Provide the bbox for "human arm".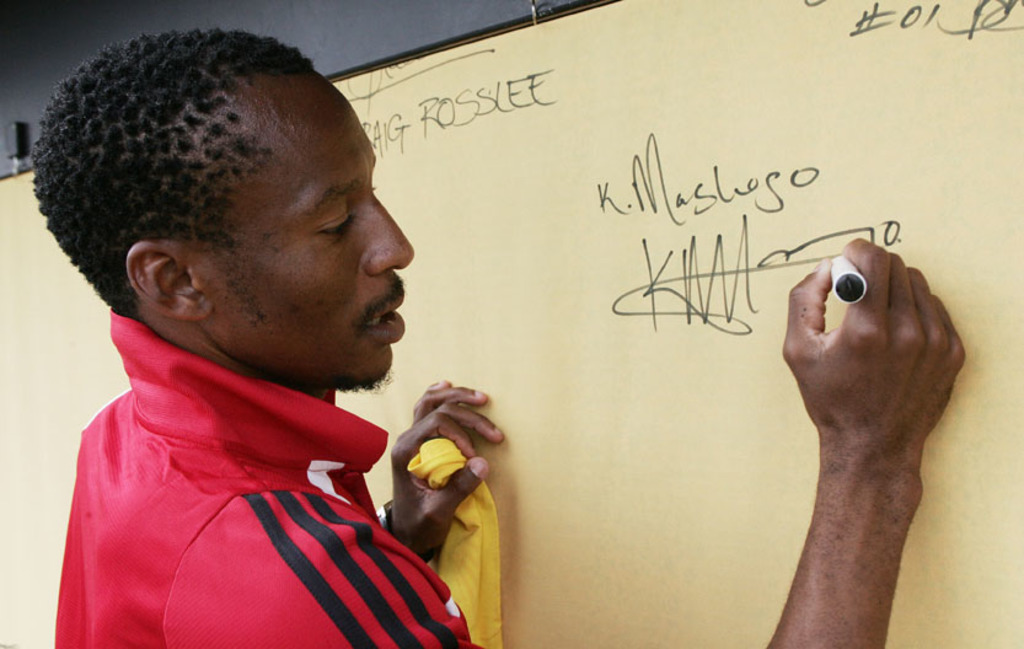
left=756, top=207, right=982, bottom=648.
